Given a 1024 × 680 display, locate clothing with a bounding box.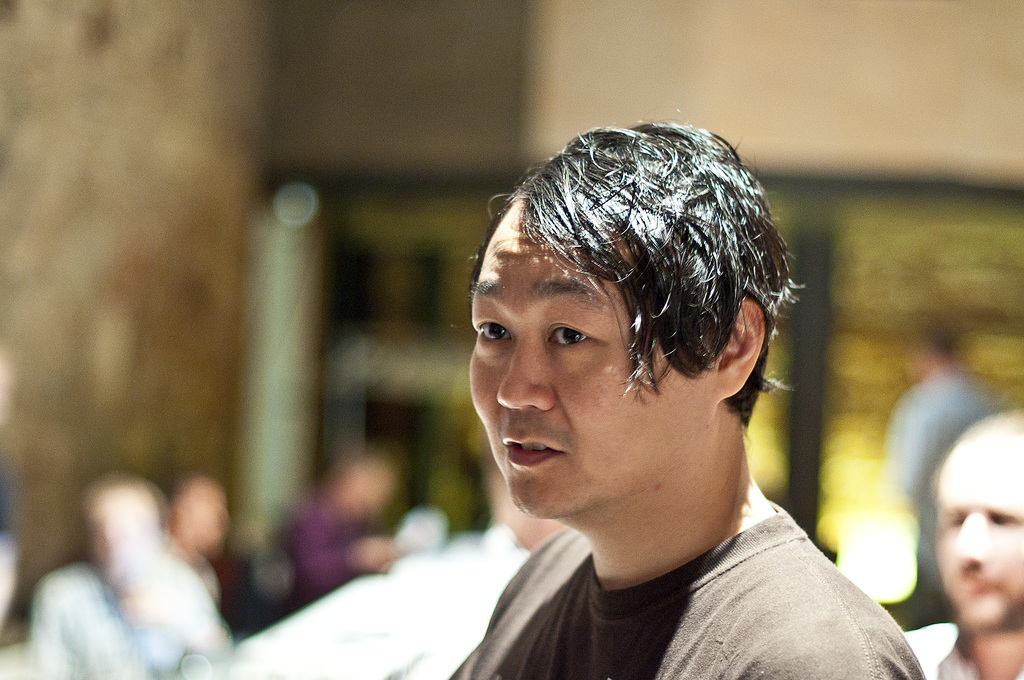
Located: x1=440, y1=489, x2=929, y2=679.
